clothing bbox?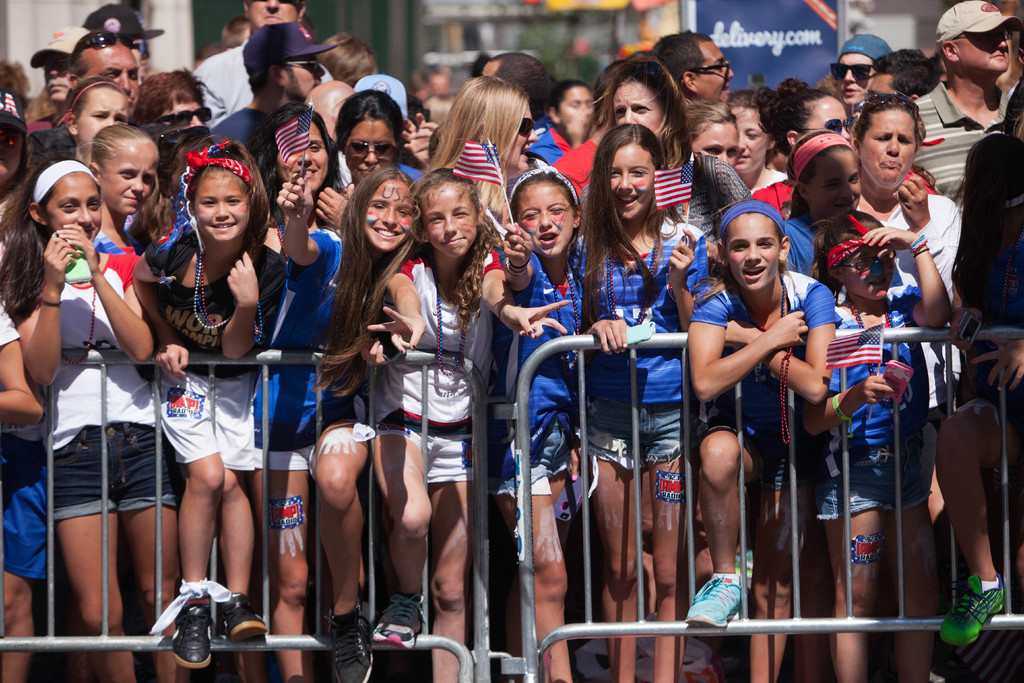
BBox(819, 272, 948, 515)
